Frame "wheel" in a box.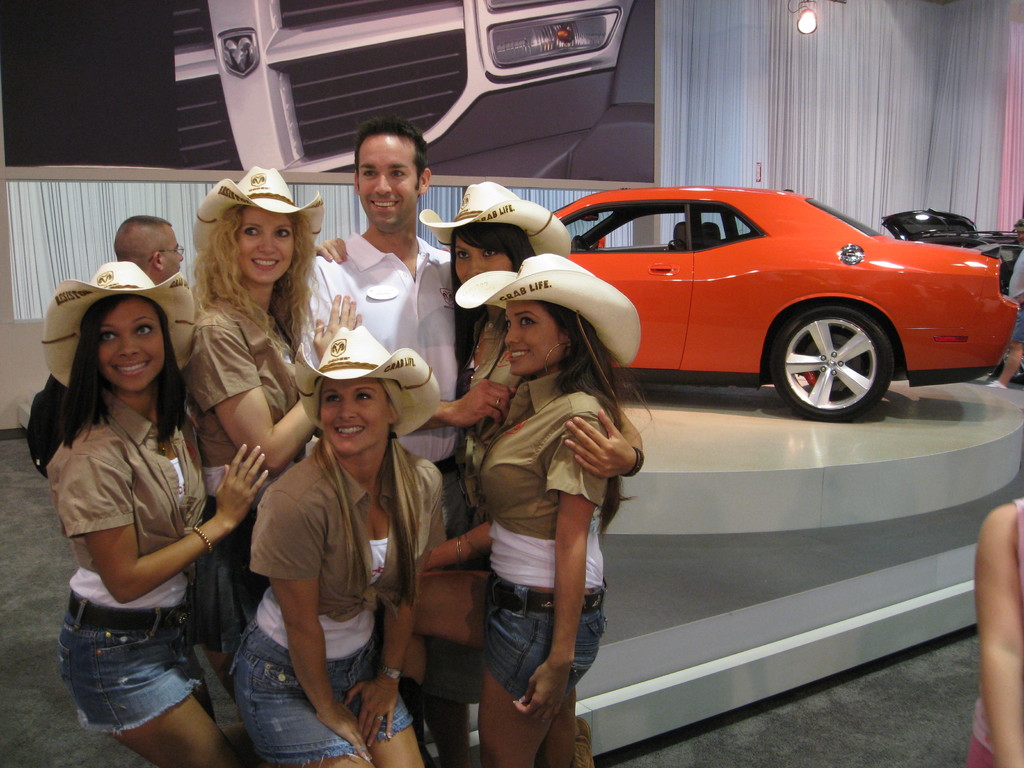
(996, 347, 1023, 380).
